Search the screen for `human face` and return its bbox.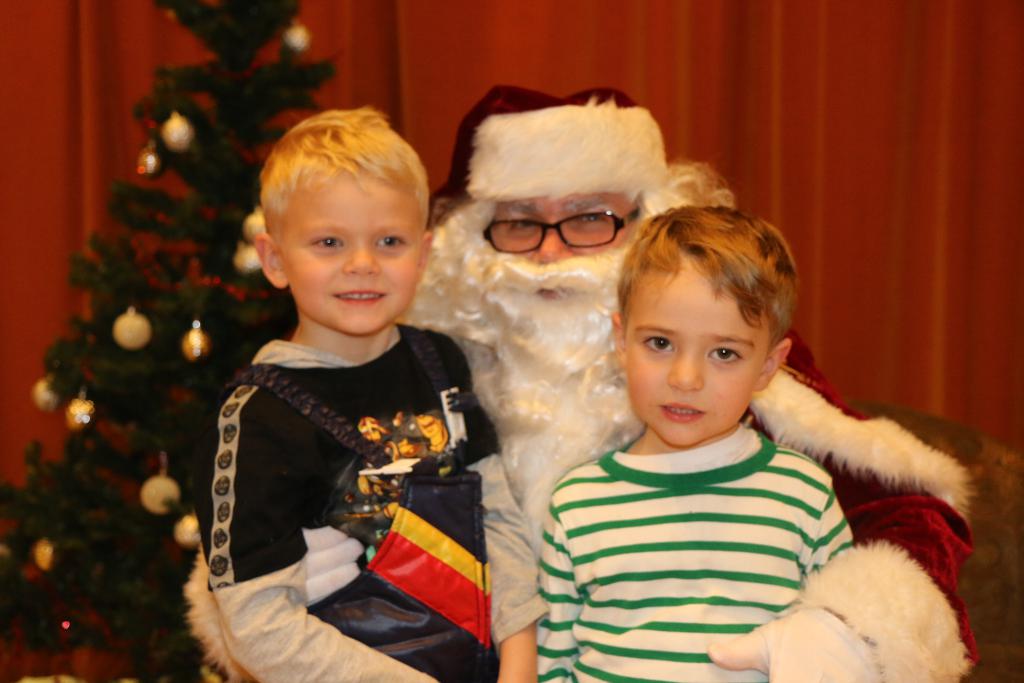
Found: bbox(280, 178, 424, 338).
